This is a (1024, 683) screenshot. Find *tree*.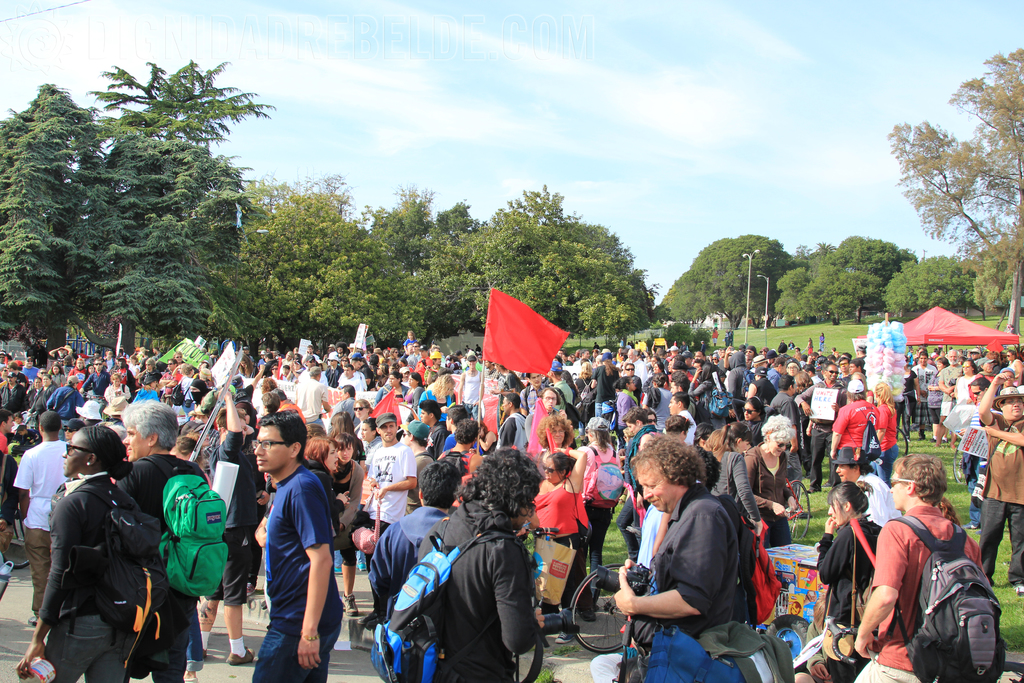
Bounding box: <box>205,172,420,355</box>.
